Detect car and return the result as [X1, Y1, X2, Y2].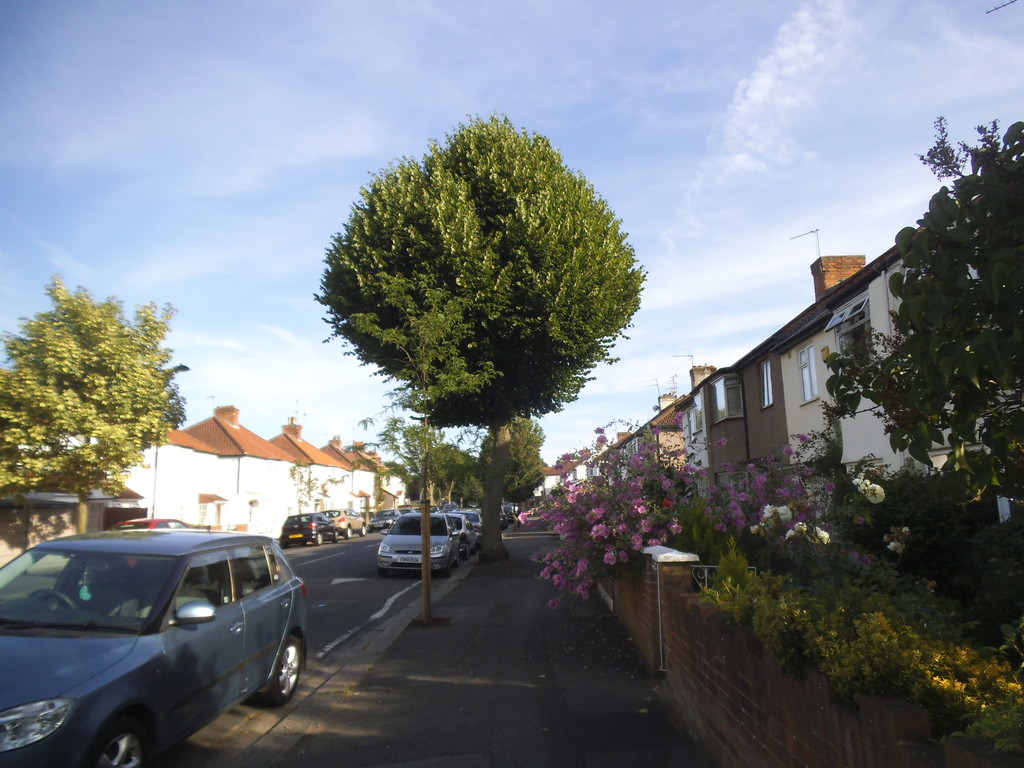
[104, 511, 191, 564].
